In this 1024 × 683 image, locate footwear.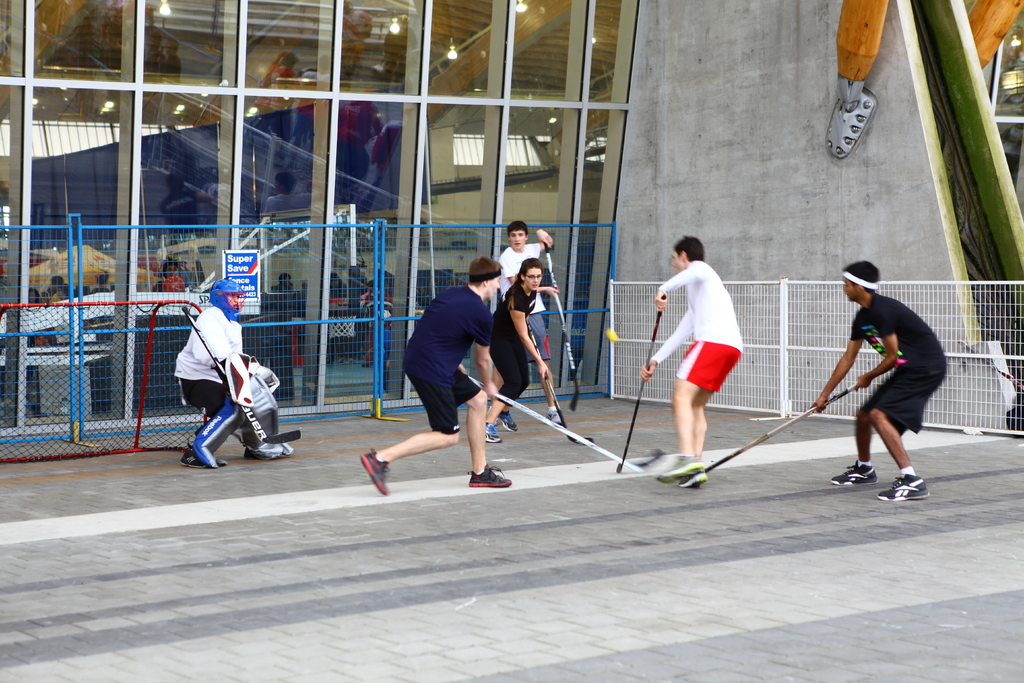
Bounding box: detection(483, 418, 499, 438).
